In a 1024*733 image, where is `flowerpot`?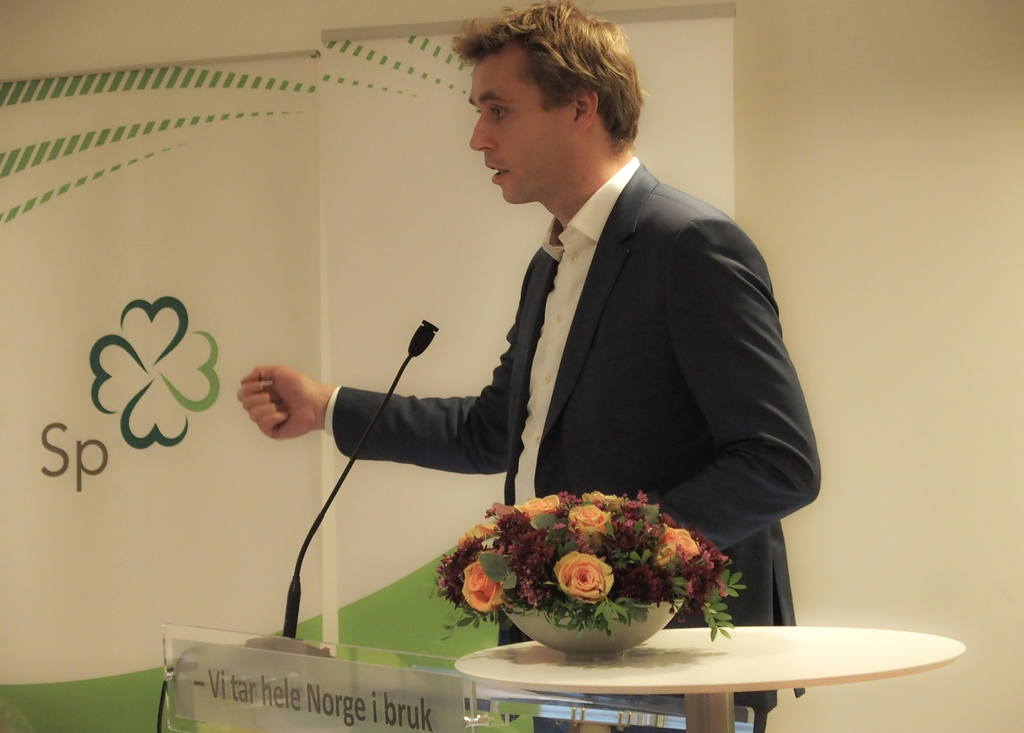
(461,520,748,659).
